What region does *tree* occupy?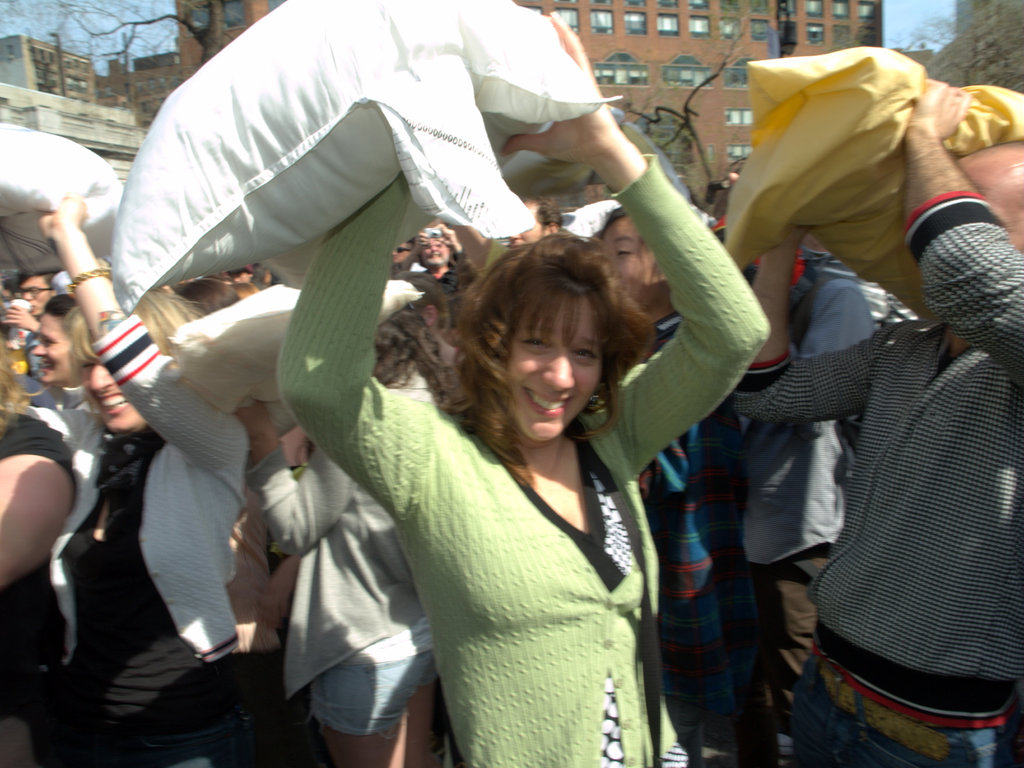
[x1=61, y1=0, x2=228, y2=67].
